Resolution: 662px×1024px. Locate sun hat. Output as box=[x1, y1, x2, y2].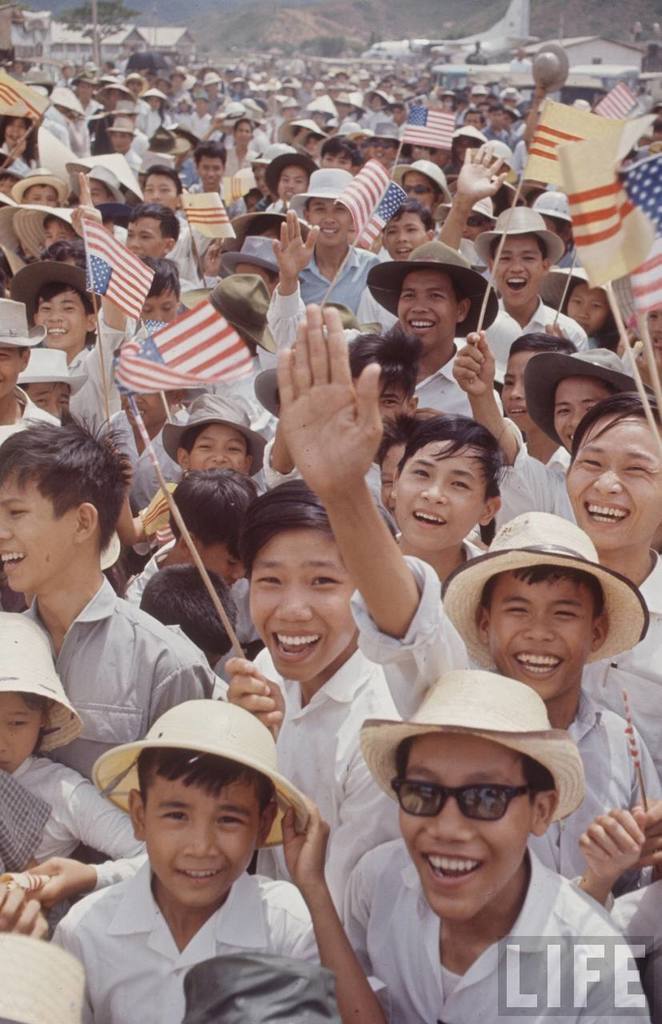
box=[291, 117, 332, 140].
